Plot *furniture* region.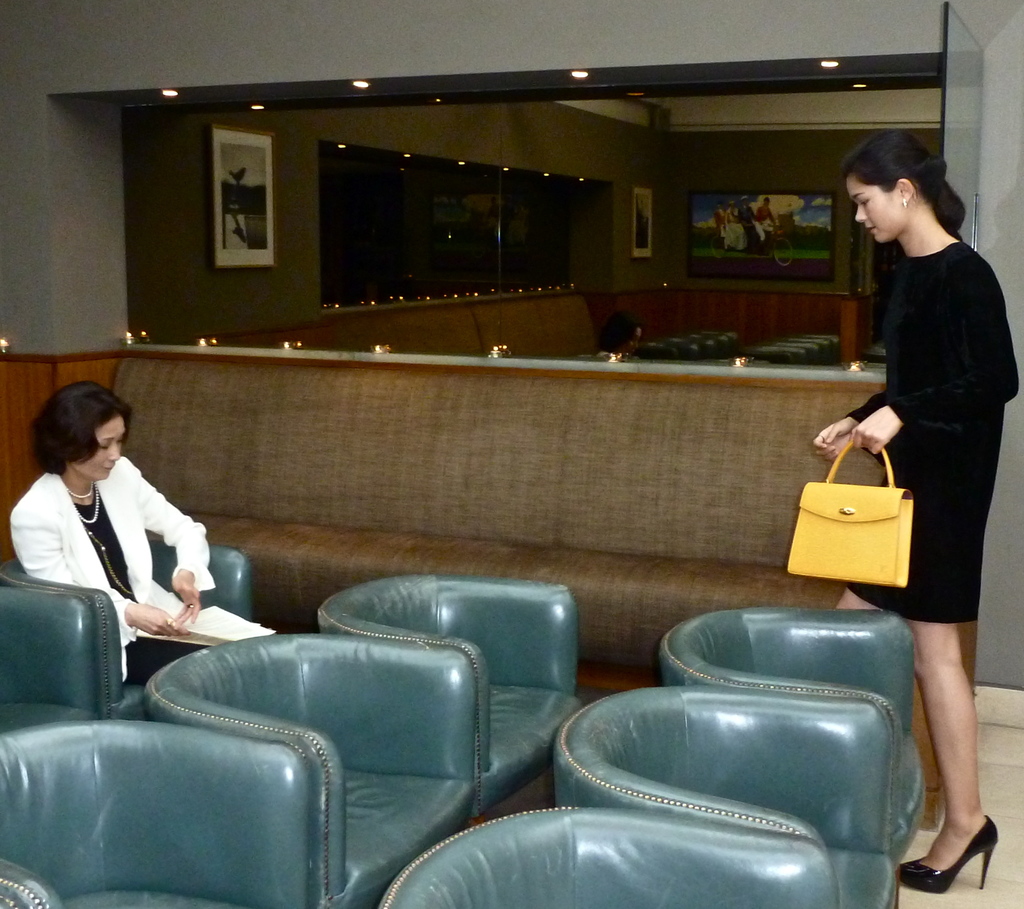
Plotted at <box>0,542,252,716</box>.
